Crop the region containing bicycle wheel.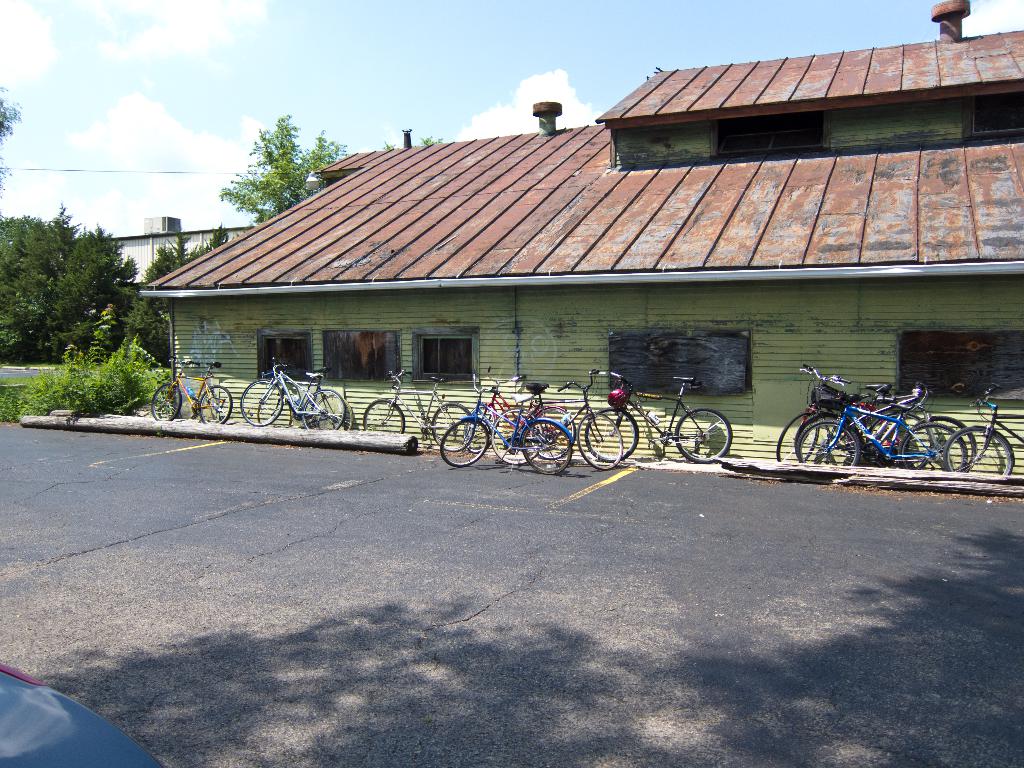
Crop region: [585,405,636,461].
